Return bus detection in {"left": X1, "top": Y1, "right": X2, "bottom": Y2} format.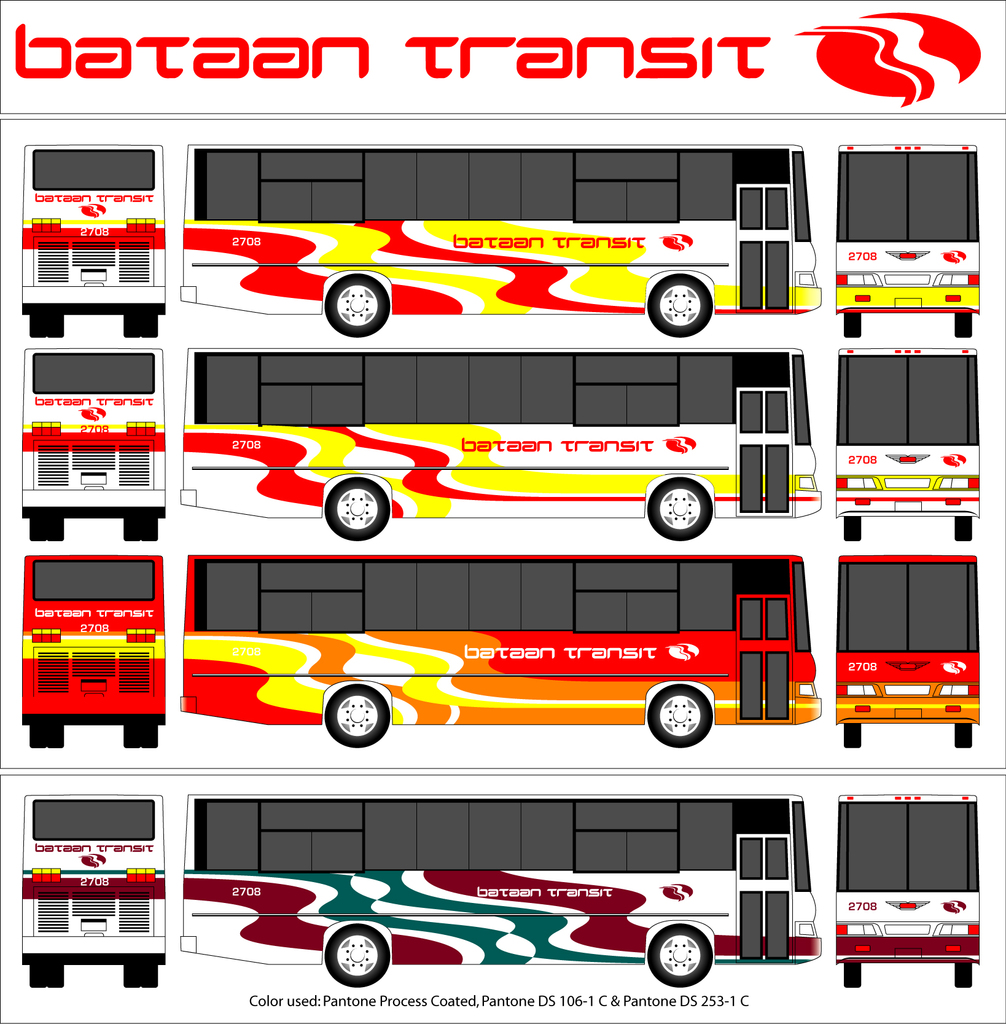
{"left": 835, "top": 797, "right": 982, "bottom": 988}.
